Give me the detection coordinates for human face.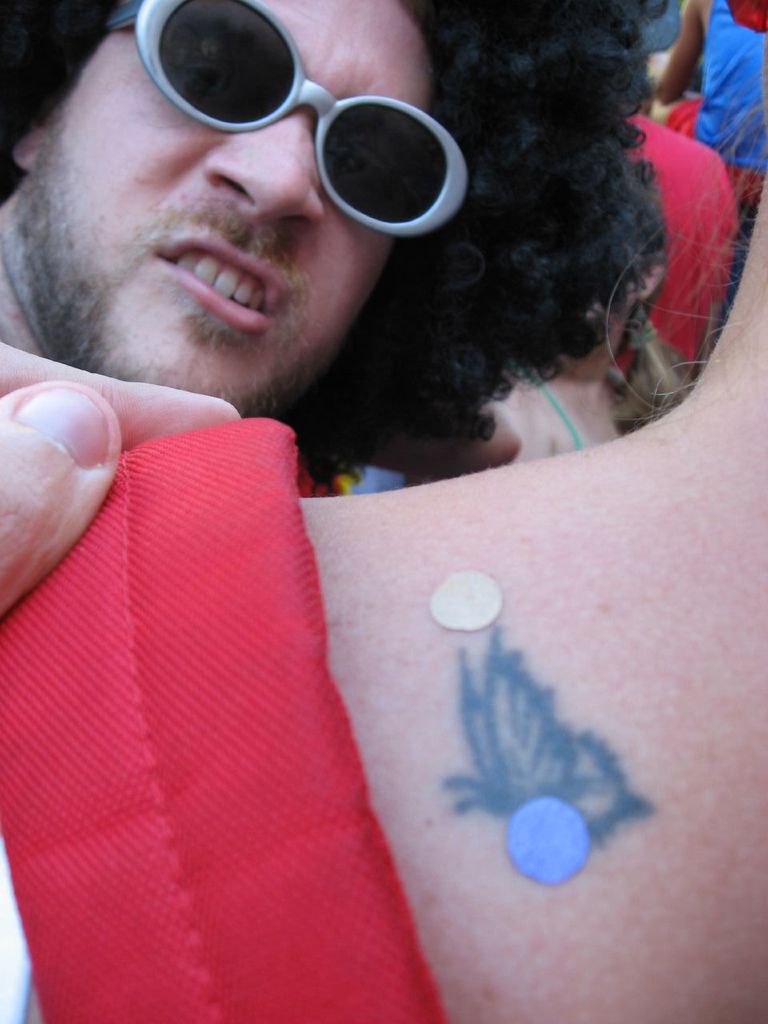
(38,0,445,422).
